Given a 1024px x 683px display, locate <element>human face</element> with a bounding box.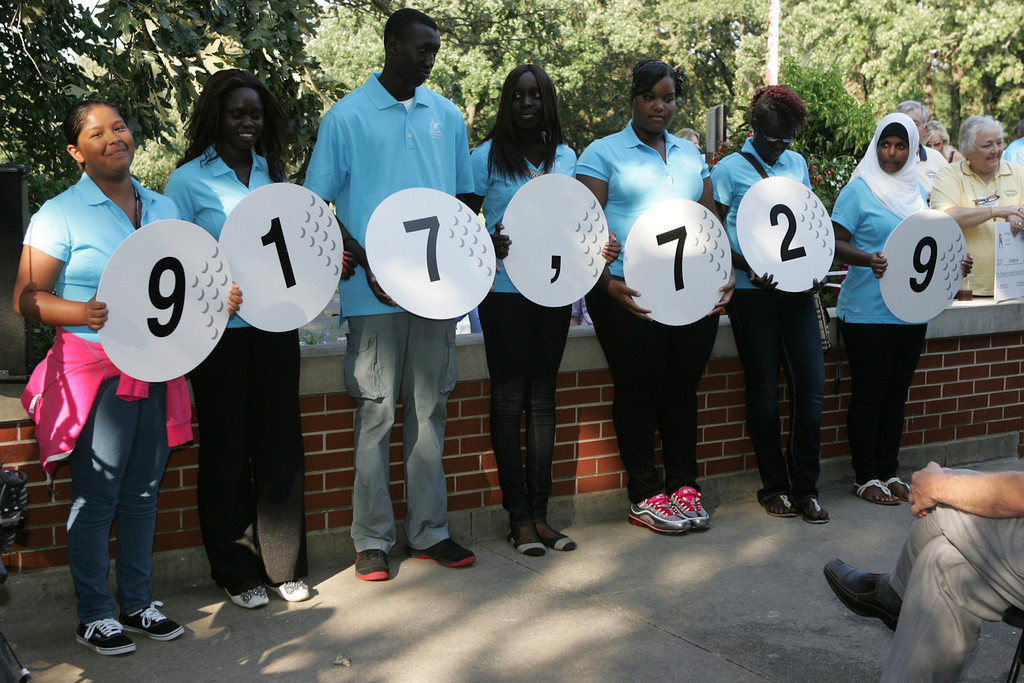
Located: bbox=[508, 72, 544, 130].
